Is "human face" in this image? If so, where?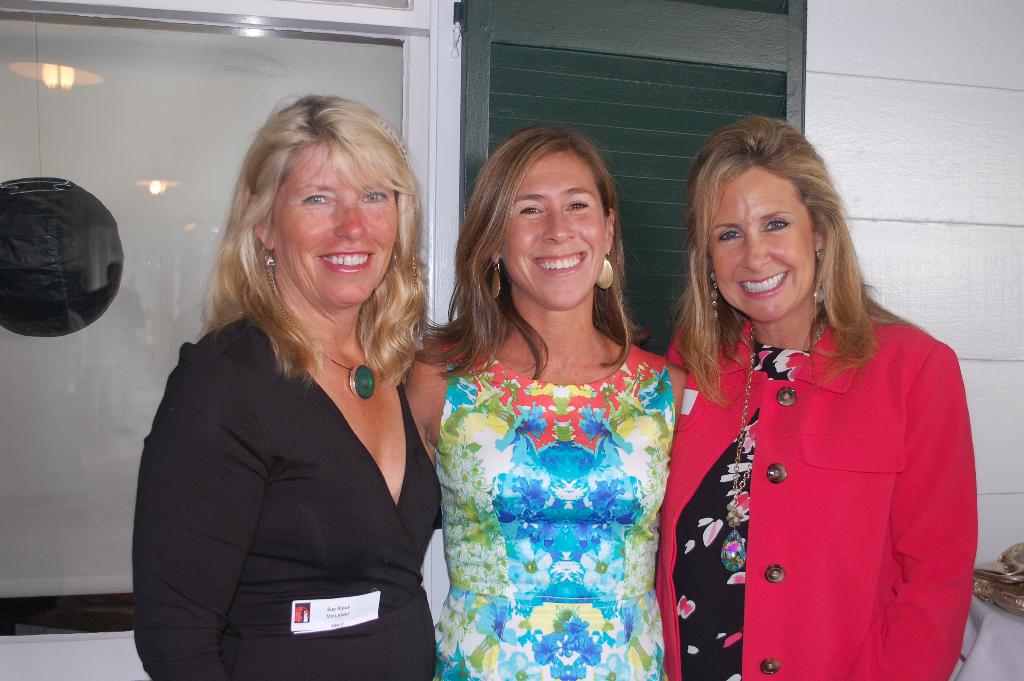
Yes, at Rect(707, 160, 817, 322).
